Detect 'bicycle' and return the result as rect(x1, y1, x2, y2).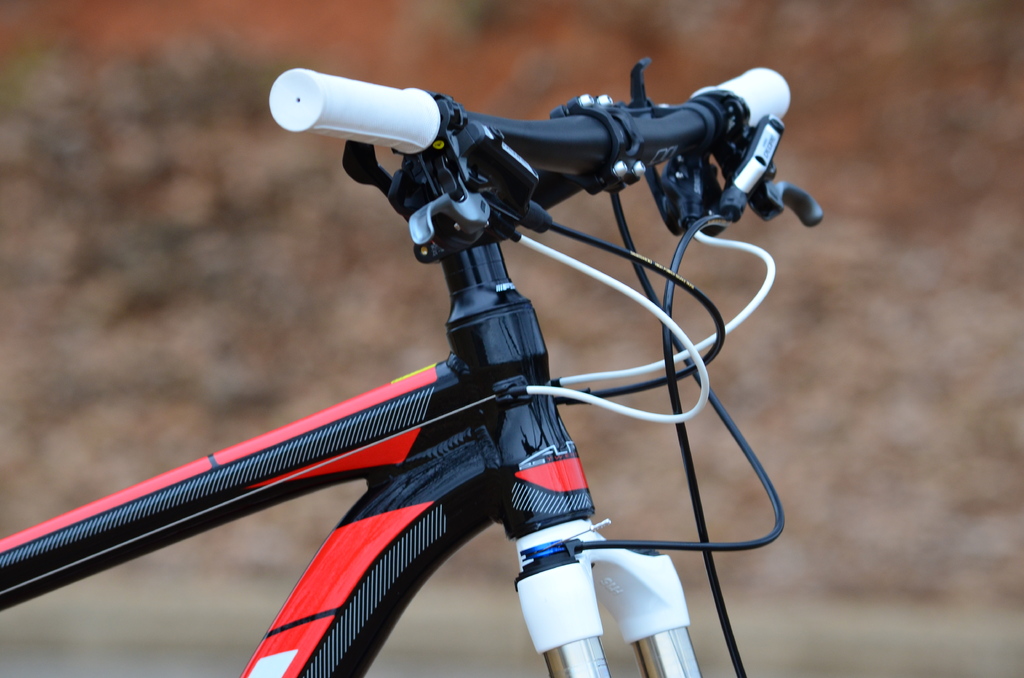
rect(0, 0, 863, 677).
